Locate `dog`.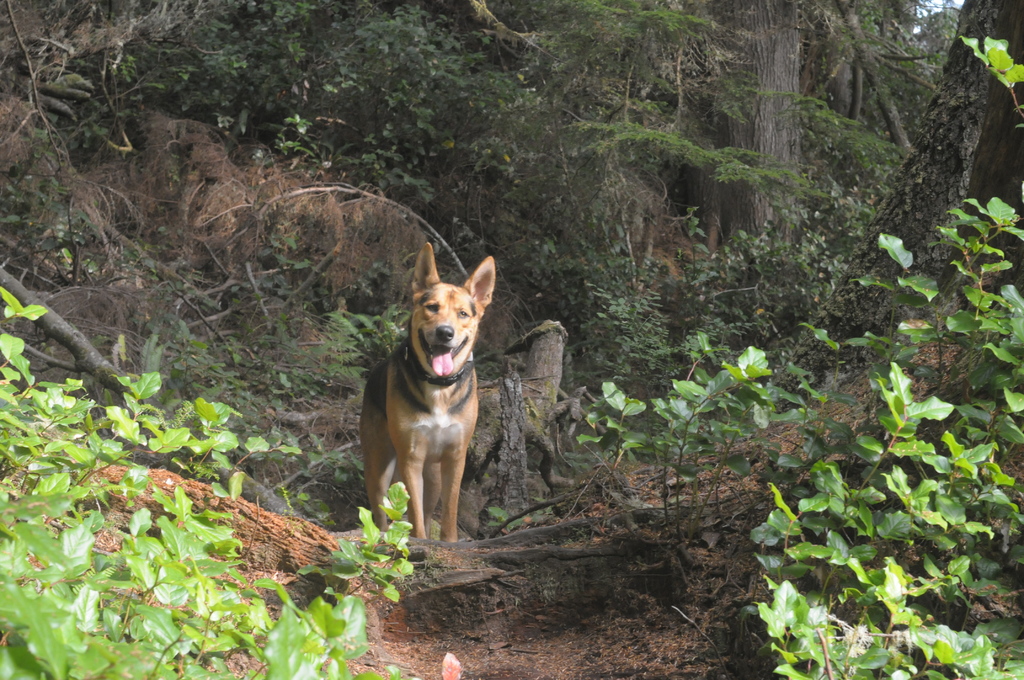
Bounding box: 360:240:497:545.
